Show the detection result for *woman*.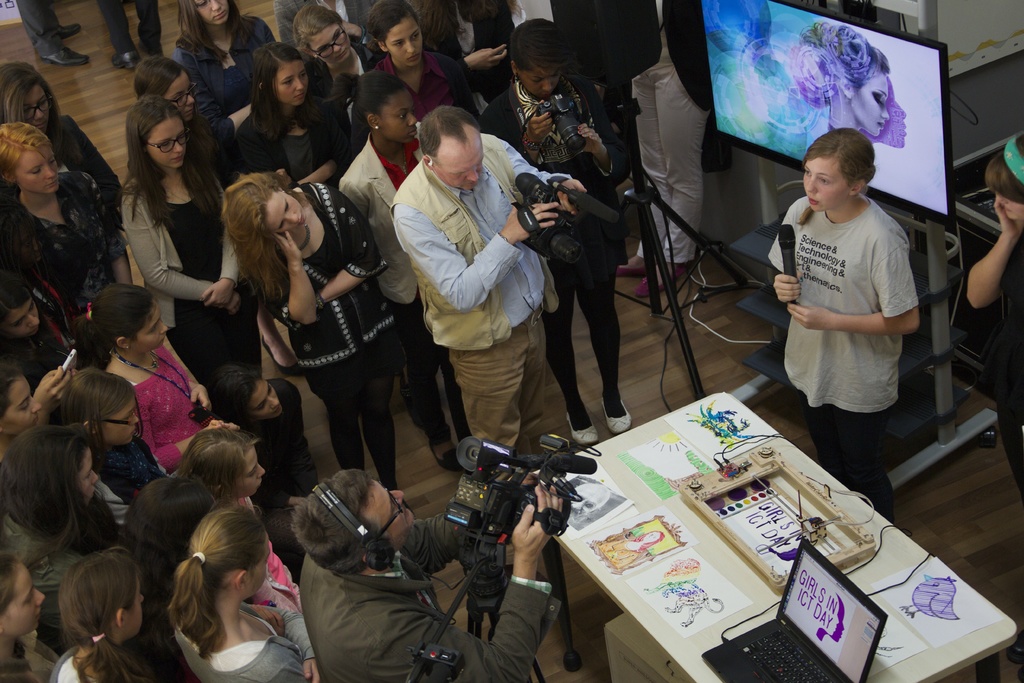
364,0,474,123.
